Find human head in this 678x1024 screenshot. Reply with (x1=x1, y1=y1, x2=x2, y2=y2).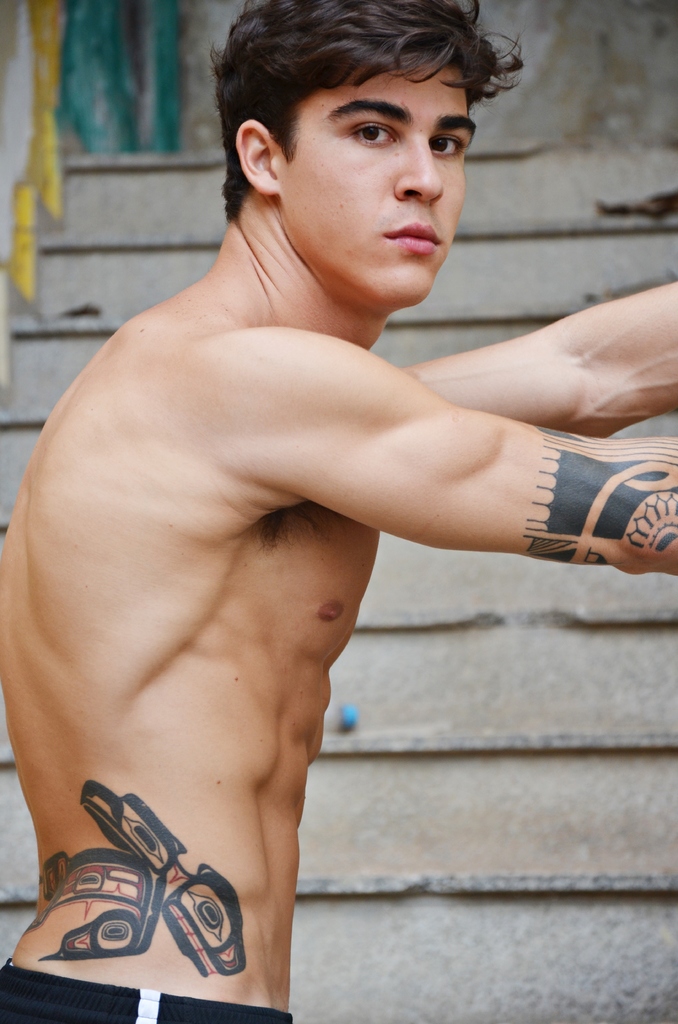
(x1=222, y1=0, x2=503, y2=274).
